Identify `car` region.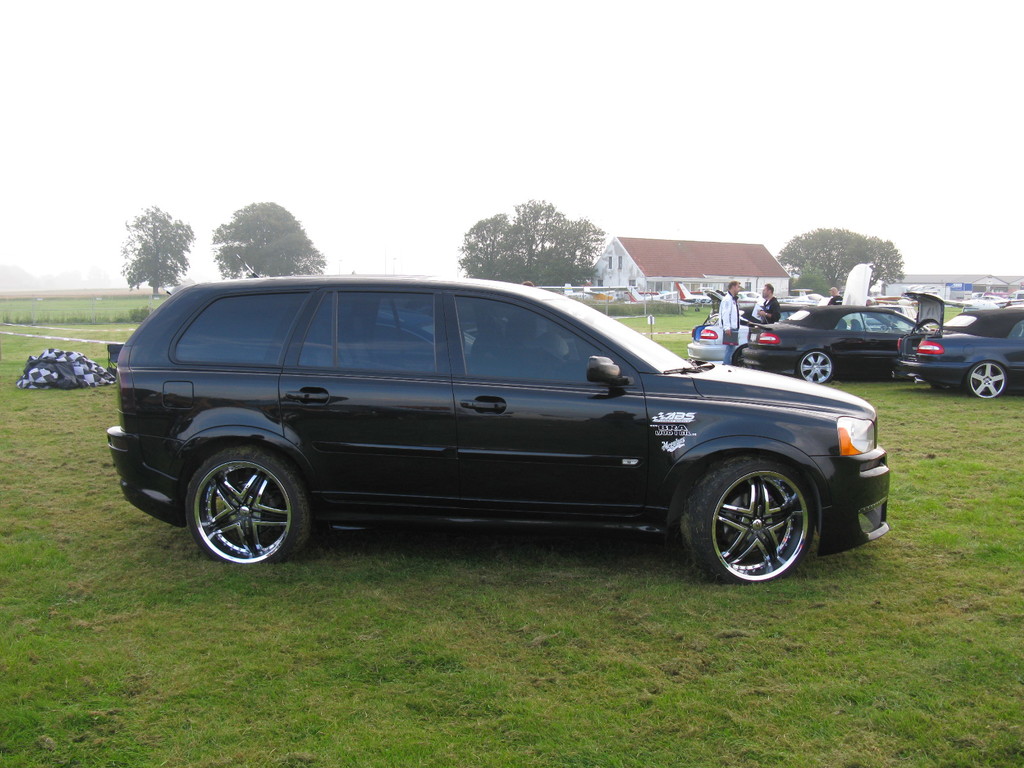
Region: x1=686 y1=262 x2=912 y2=366.
